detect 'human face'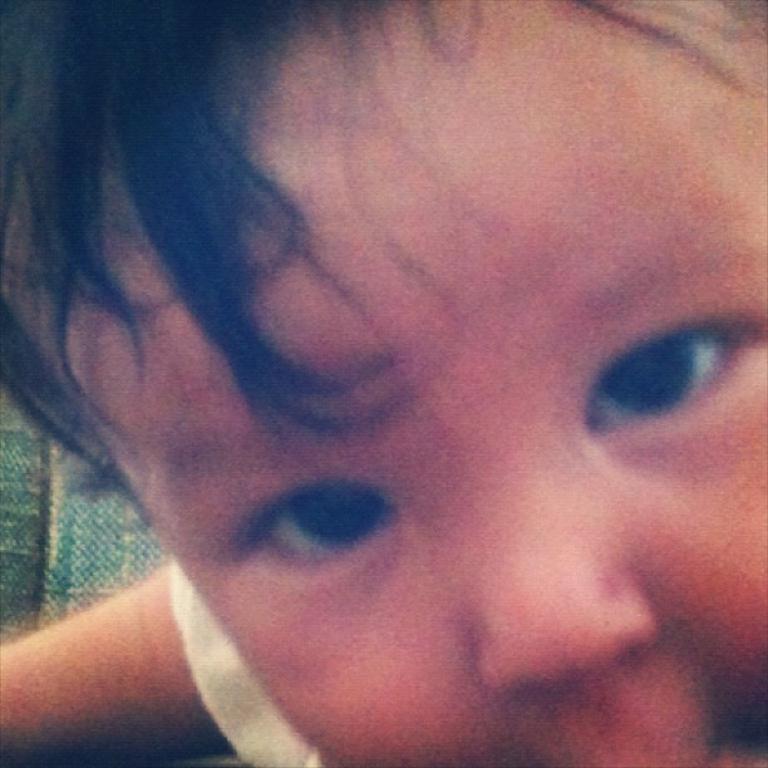
pyautogui.locateOnScreen(55, 0, 767, 767)
